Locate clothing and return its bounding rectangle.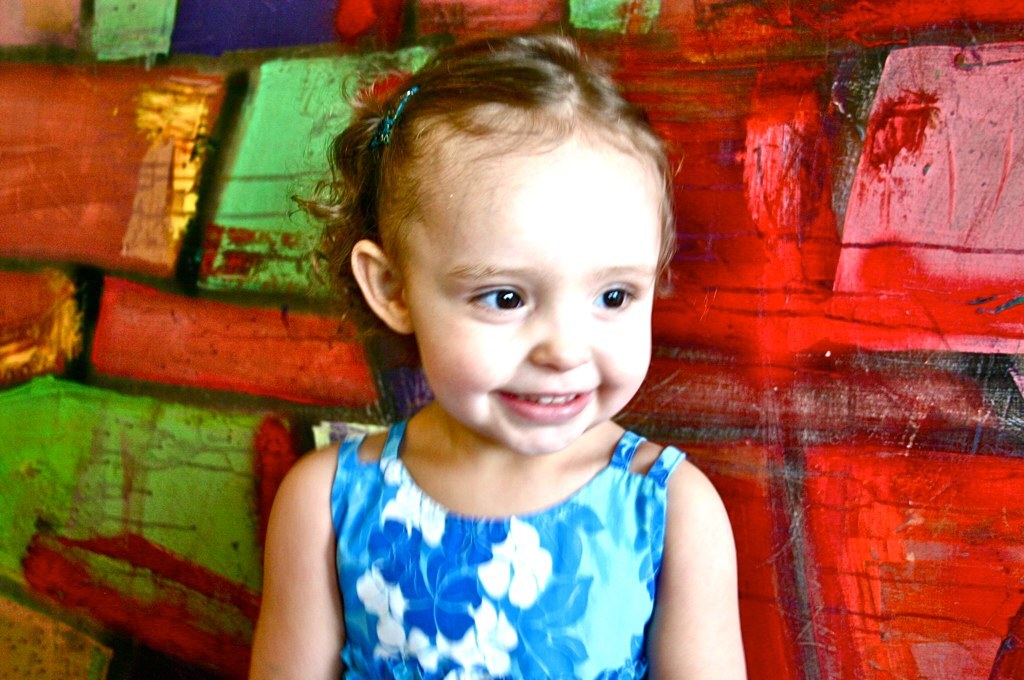
locate(277, 415, 731, 660).
